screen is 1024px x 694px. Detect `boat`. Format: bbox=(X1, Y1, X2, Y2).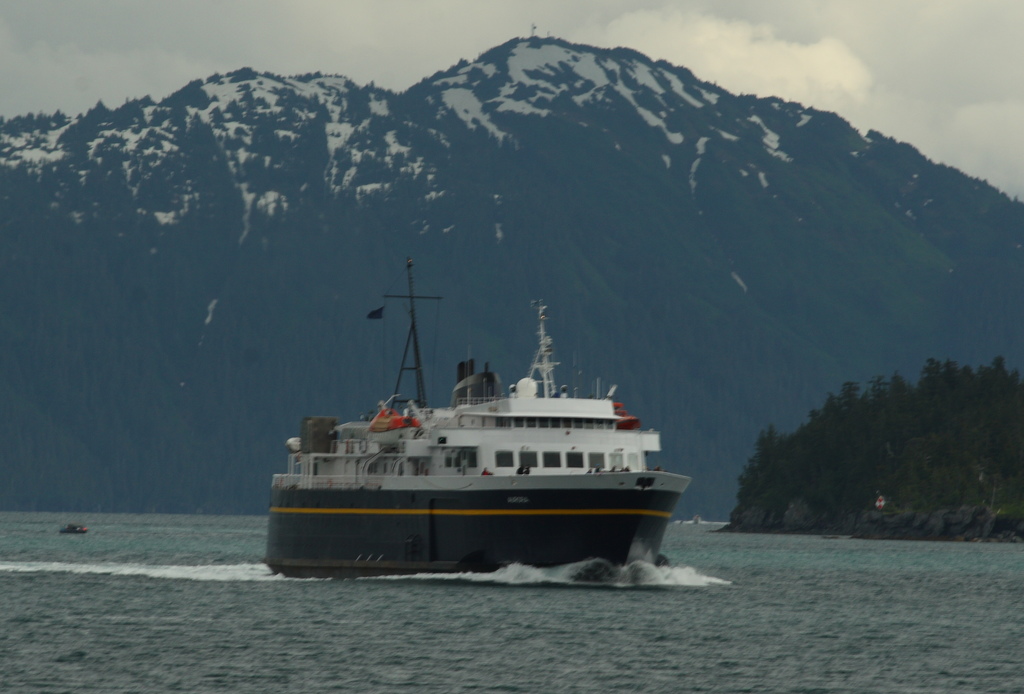
bbox=(271, 266, 740, 586).
